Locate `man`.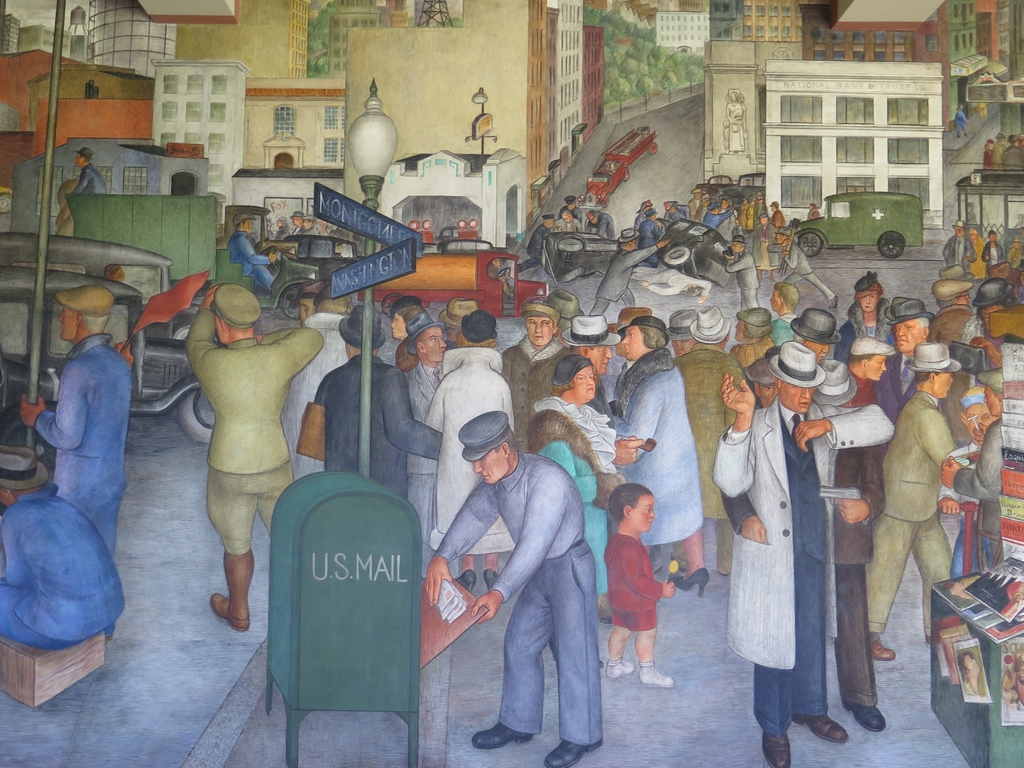
Bounding box: bbox=(296, 282, 324, 320).
